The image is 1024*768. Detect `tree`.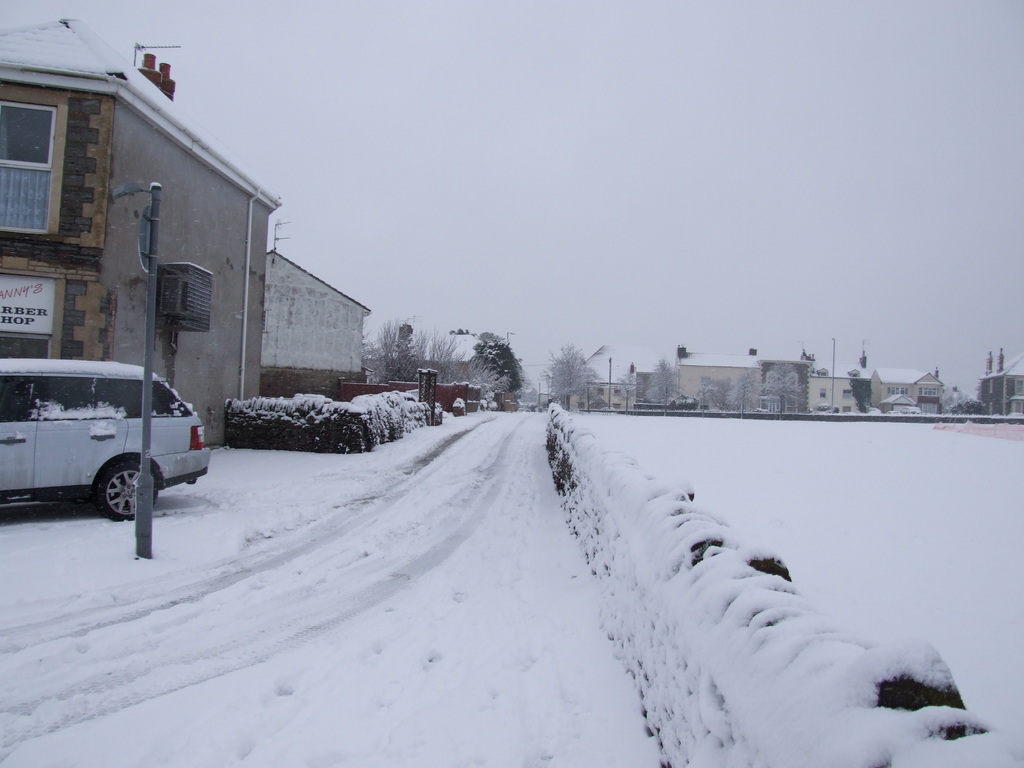
Detection: 461,332,529,403.
